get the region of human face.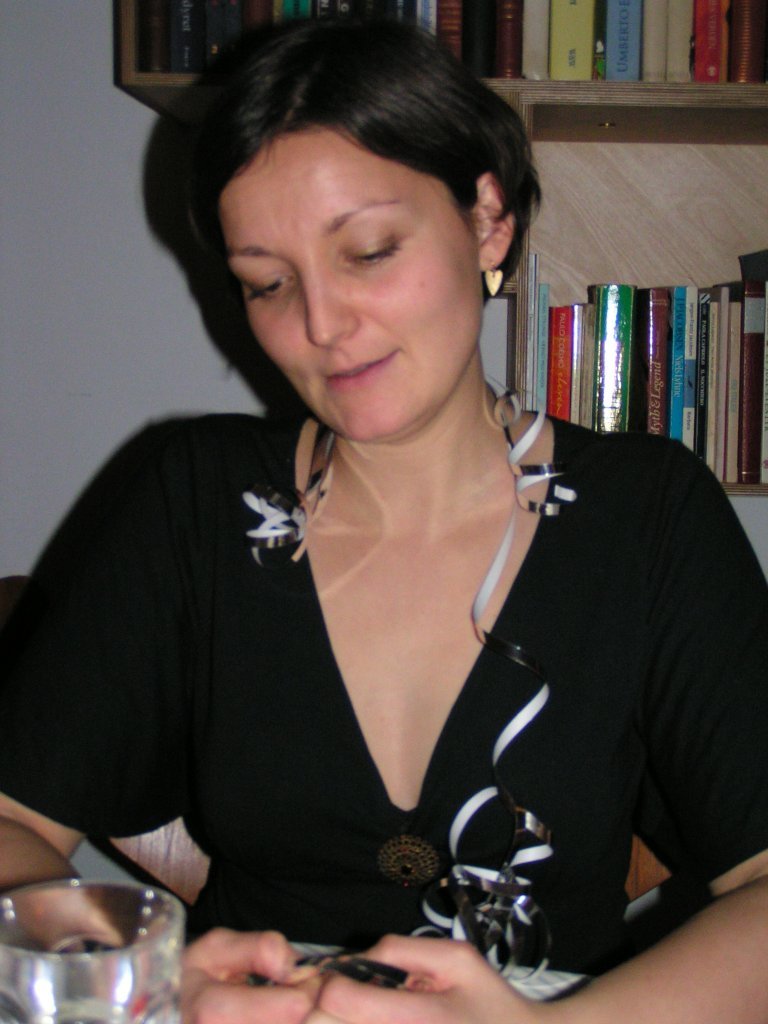
[218,126,481,440].
